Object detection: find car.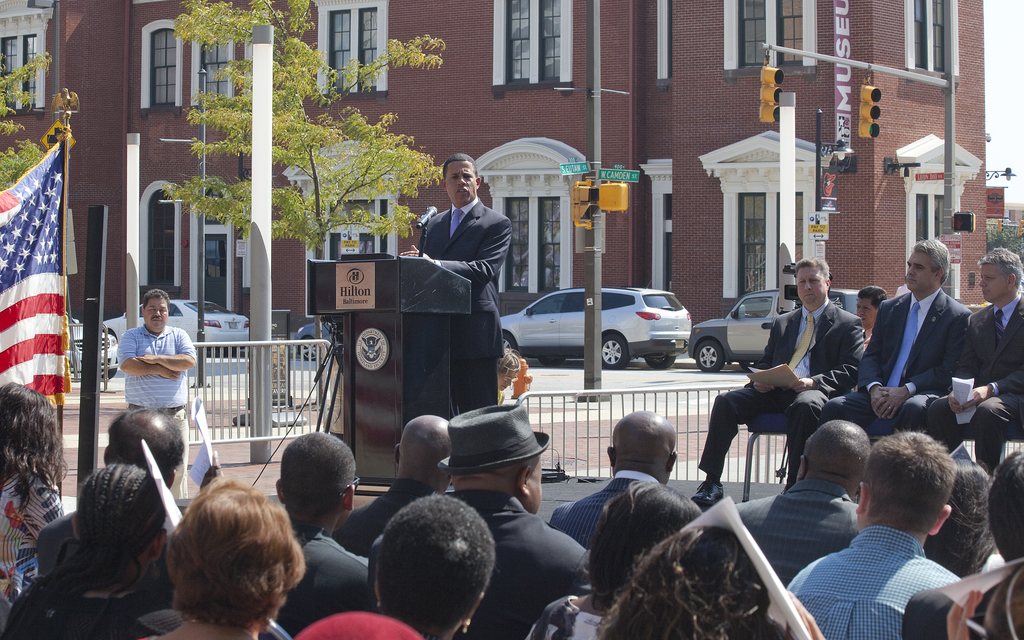
295,319,337,360.
